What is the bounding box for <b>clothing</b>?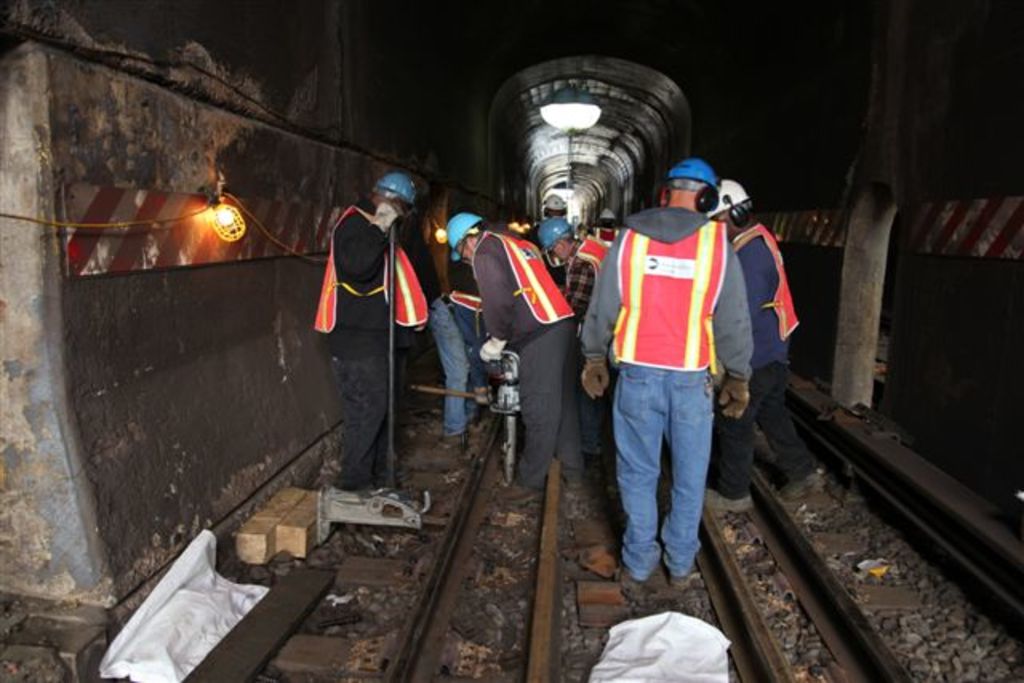
left=429, top=282, right=483, bottom=429.
